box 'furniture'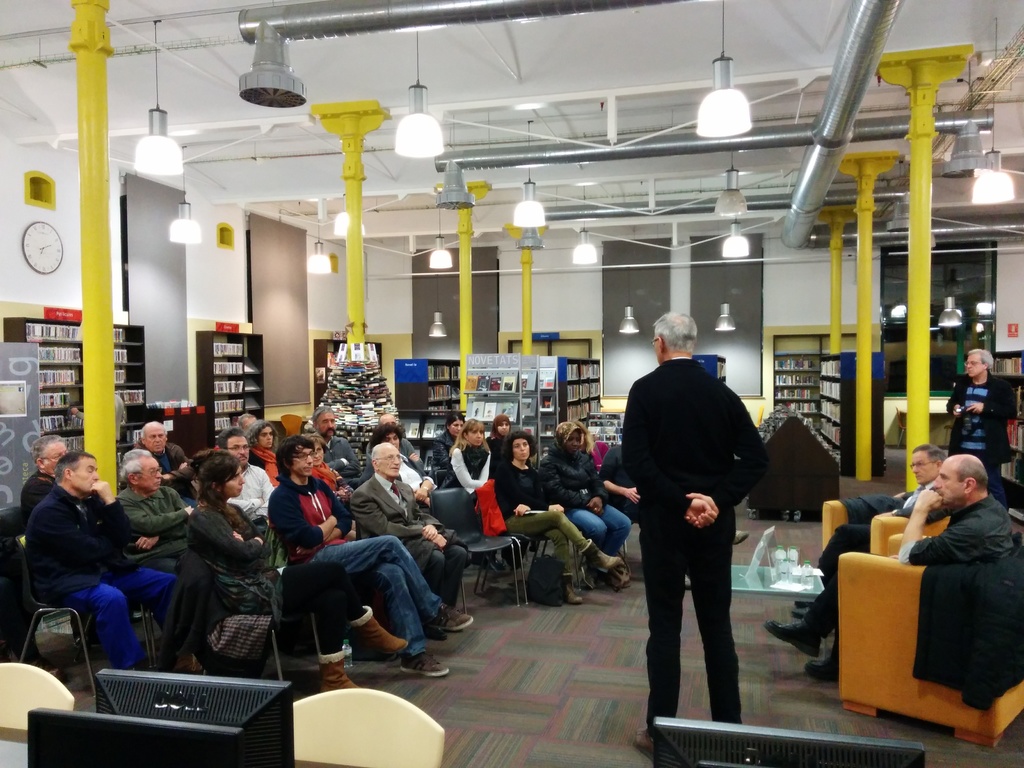
(left=687, top=564, right=824, bottom=660)
